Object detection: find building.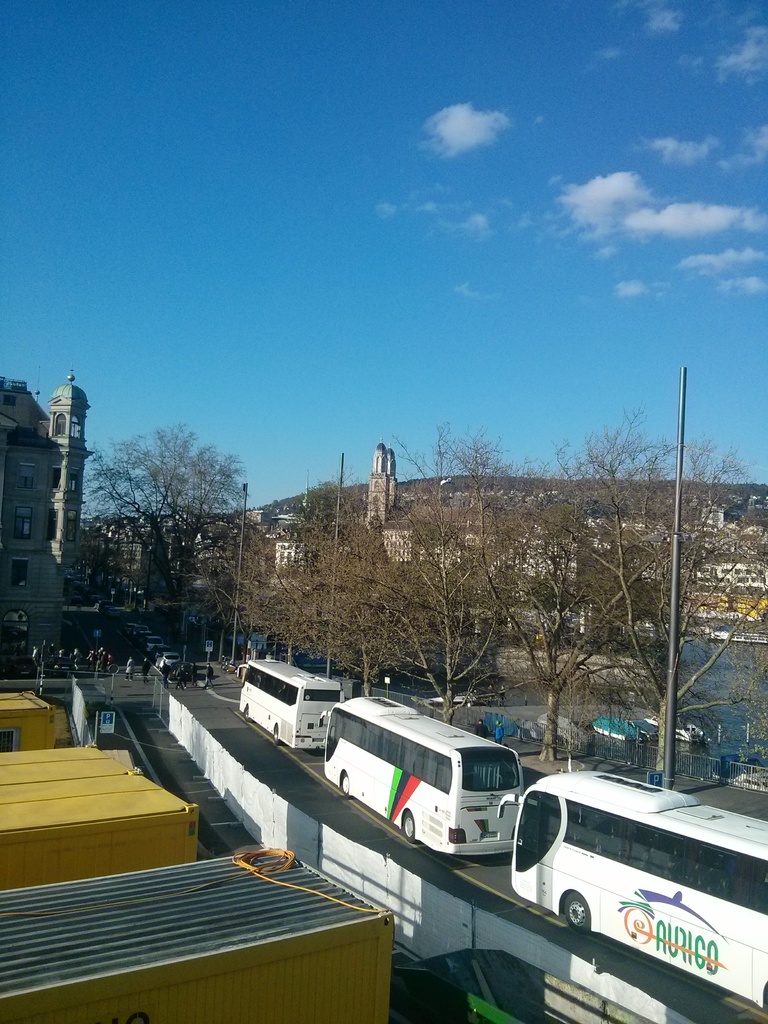
l=262, t=516, r=317, b=571.
